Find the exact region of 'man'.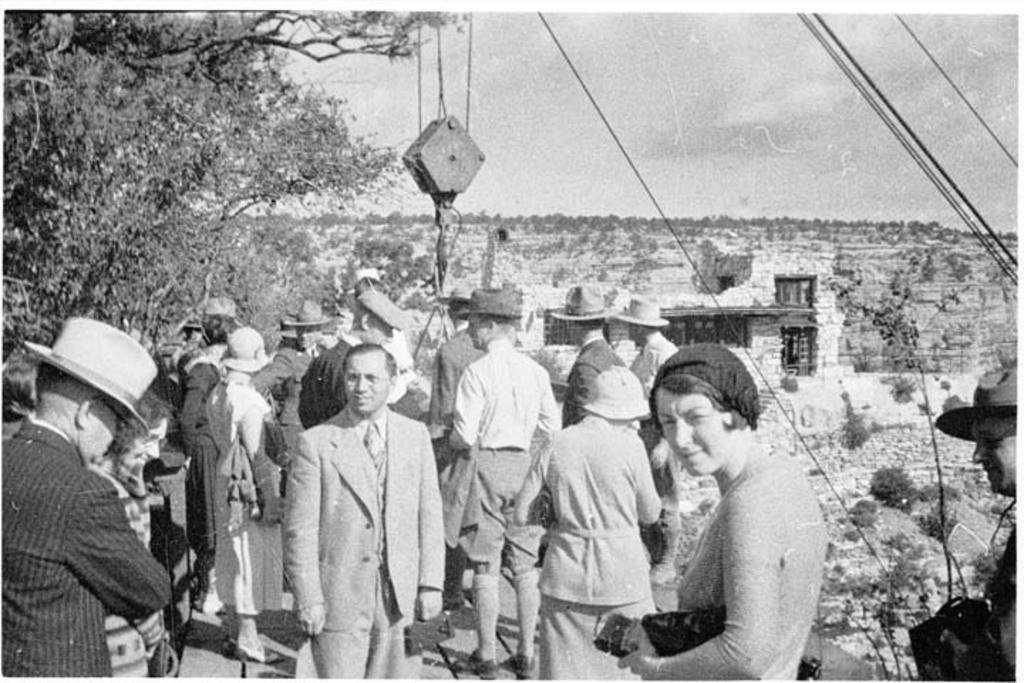
Exact region: (257, 295, 336, 498).
